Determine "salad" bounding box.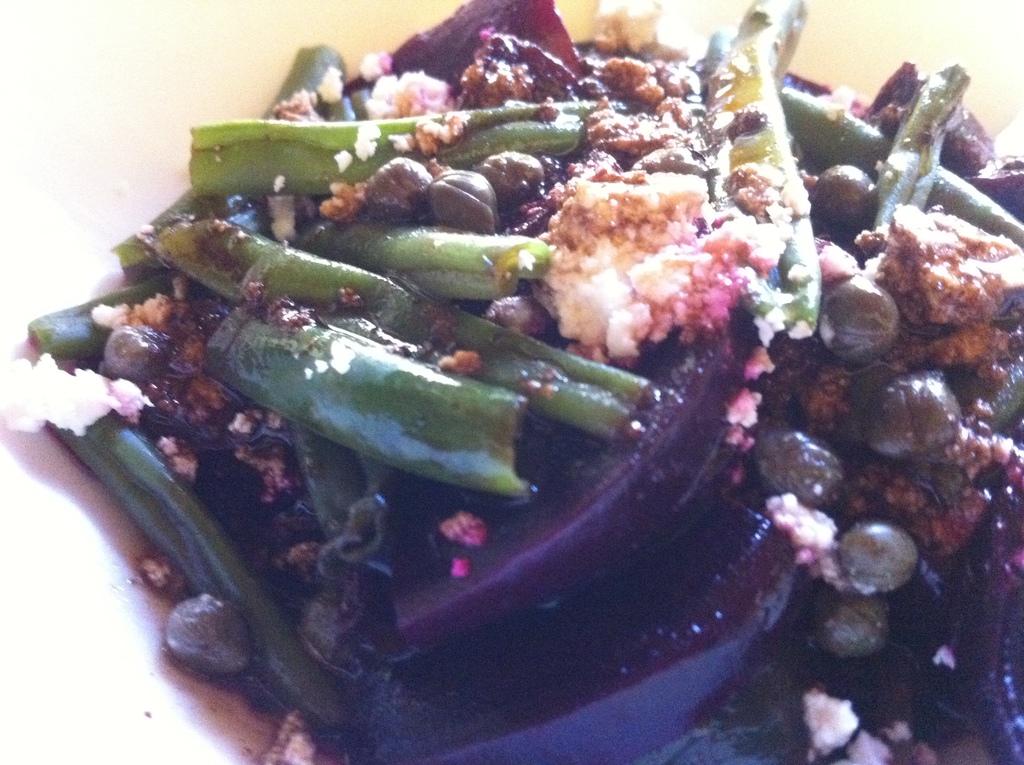
Determined: [4, 0, 1021, 763].
